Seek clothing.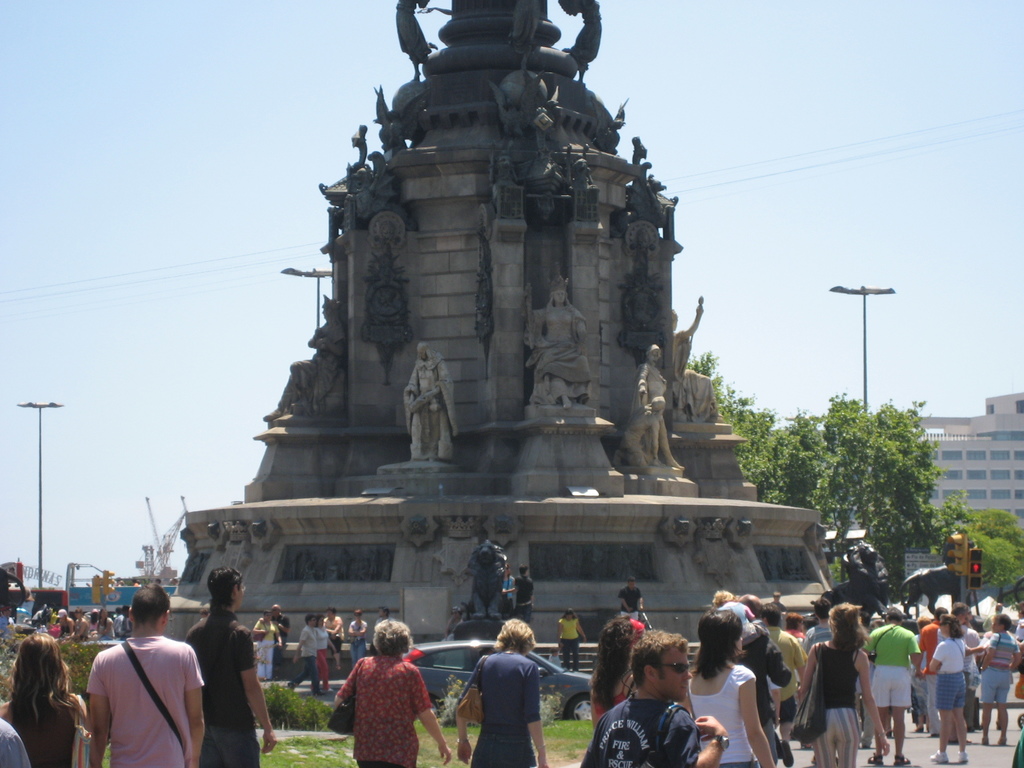
<box>579,685,702,767</box>.
